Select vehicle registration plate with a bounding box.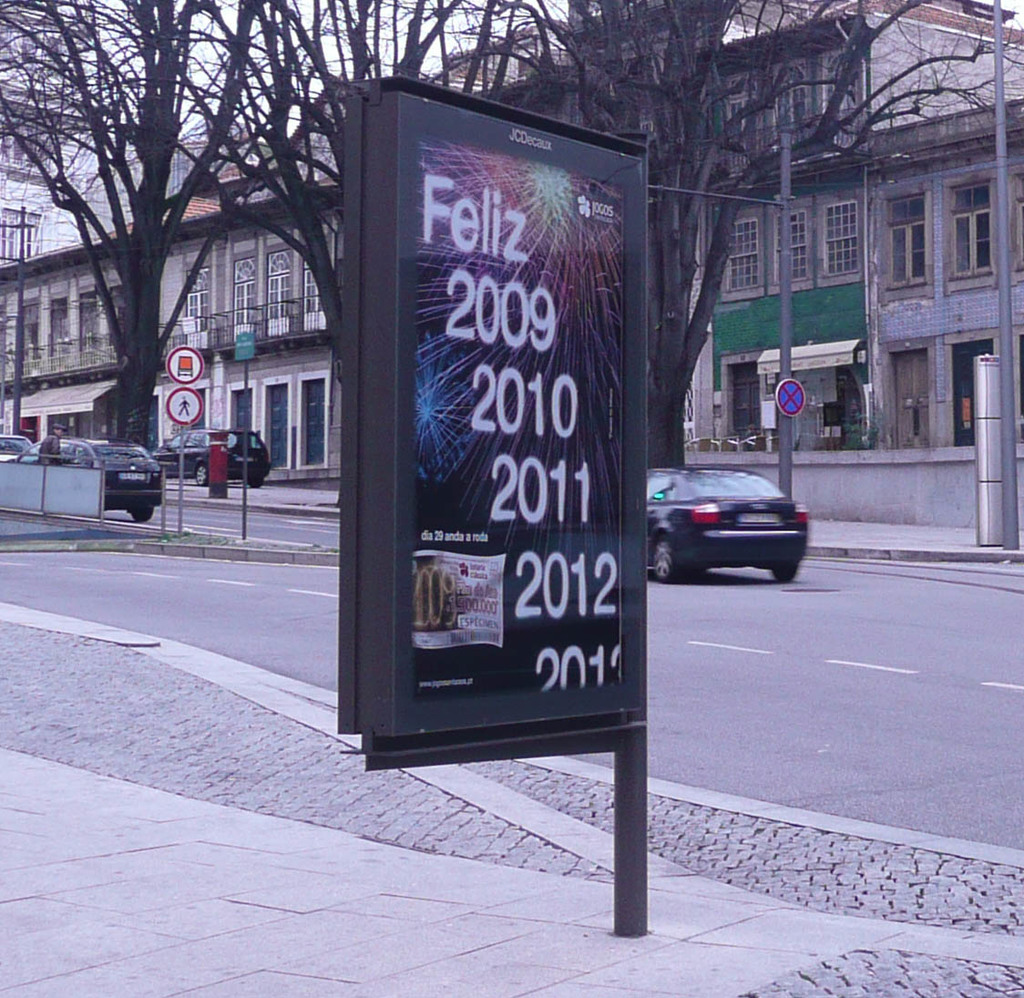
Rect(747, 510, 777, 524).
